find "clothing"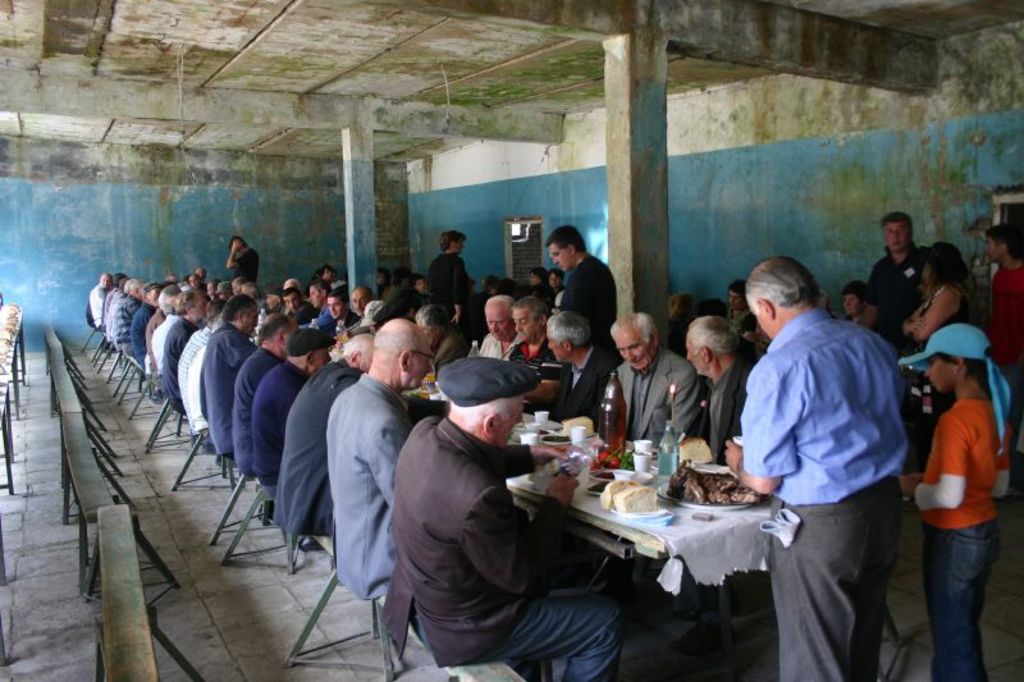
x1=858, y1=247, x2=966, y2=356
